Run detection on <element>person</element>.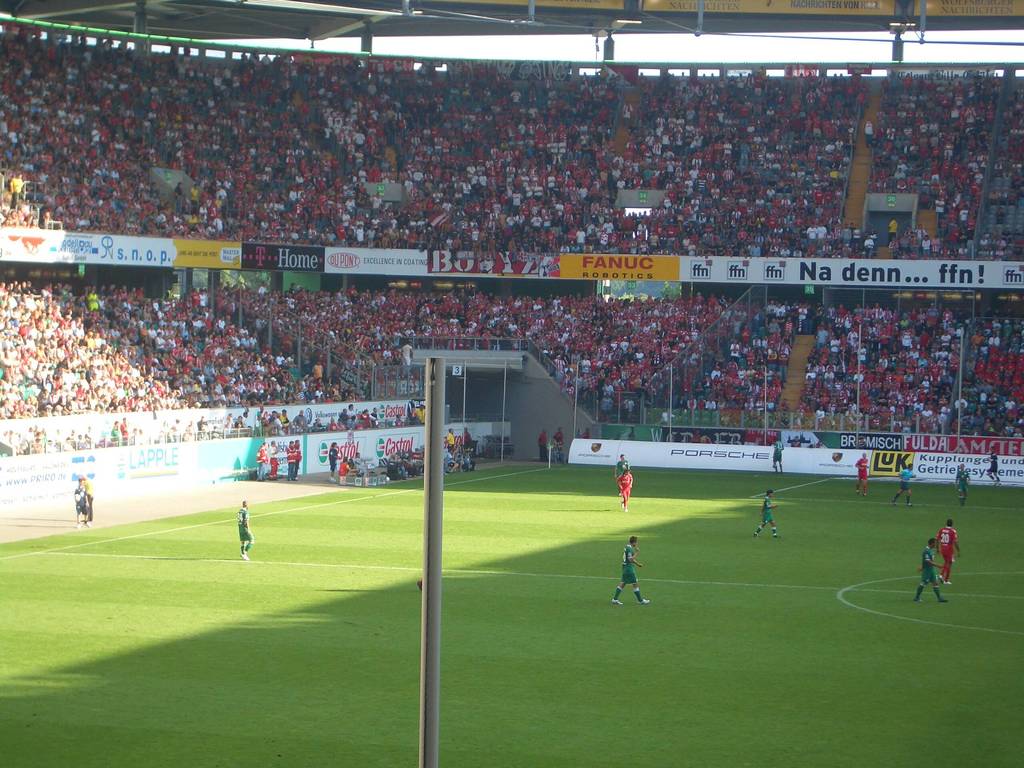
Result: [952, 462, 974, 504].
